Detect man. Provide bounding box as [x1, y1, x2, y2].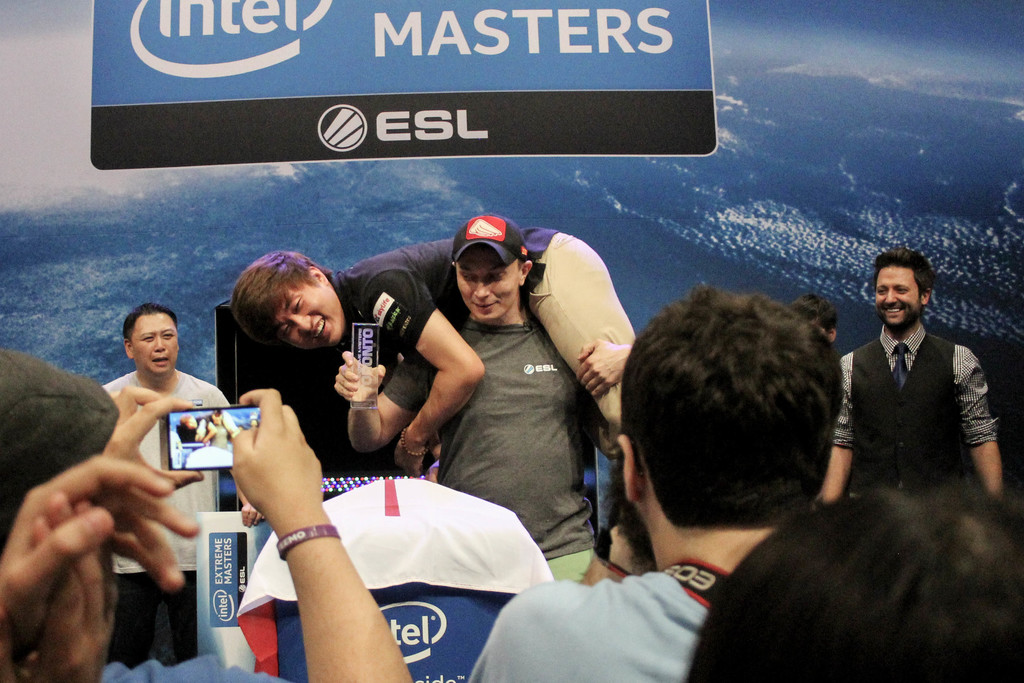
[97, 306, 268, 673].
